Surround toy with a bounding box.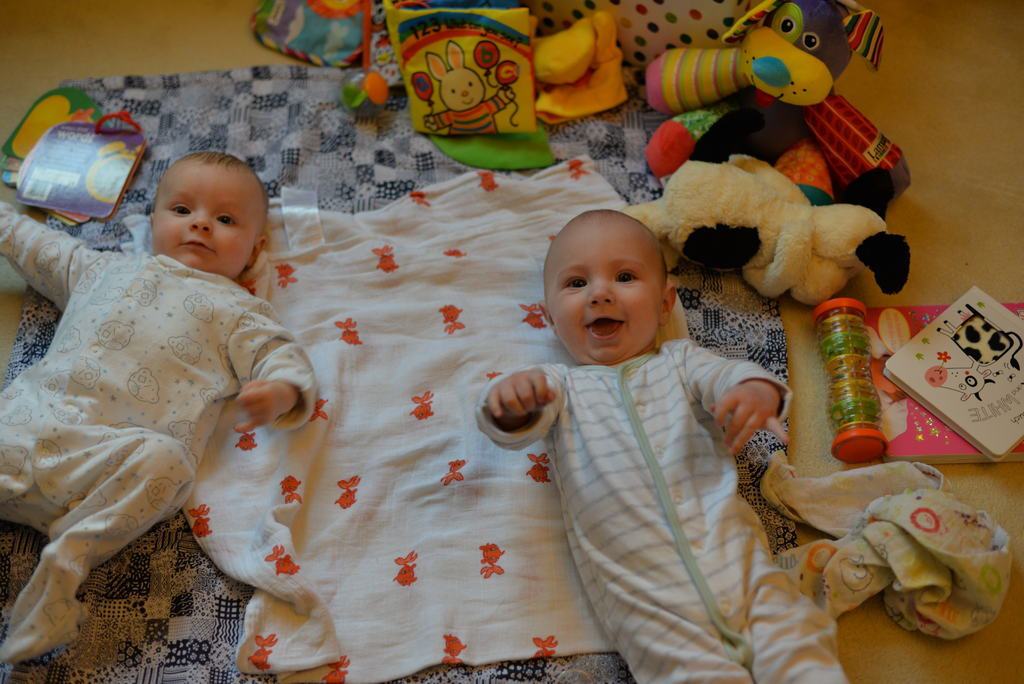
l=639, t=0, r=918, b=210.
